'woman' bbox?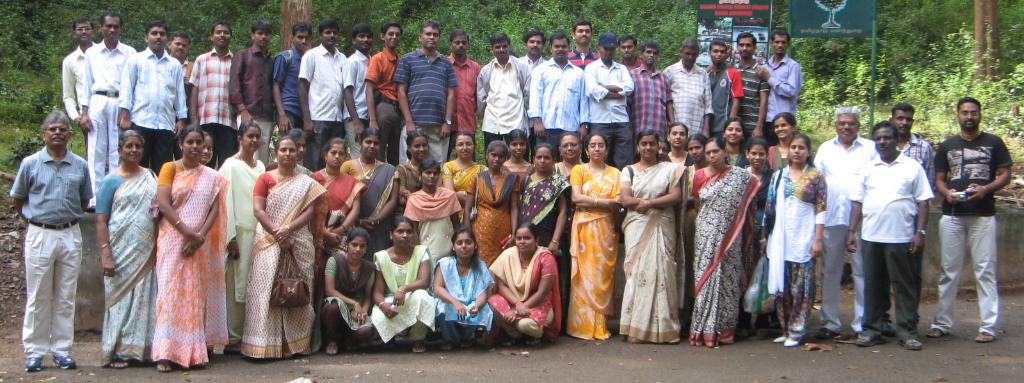
bbox=[271, 130, 317, 179]
